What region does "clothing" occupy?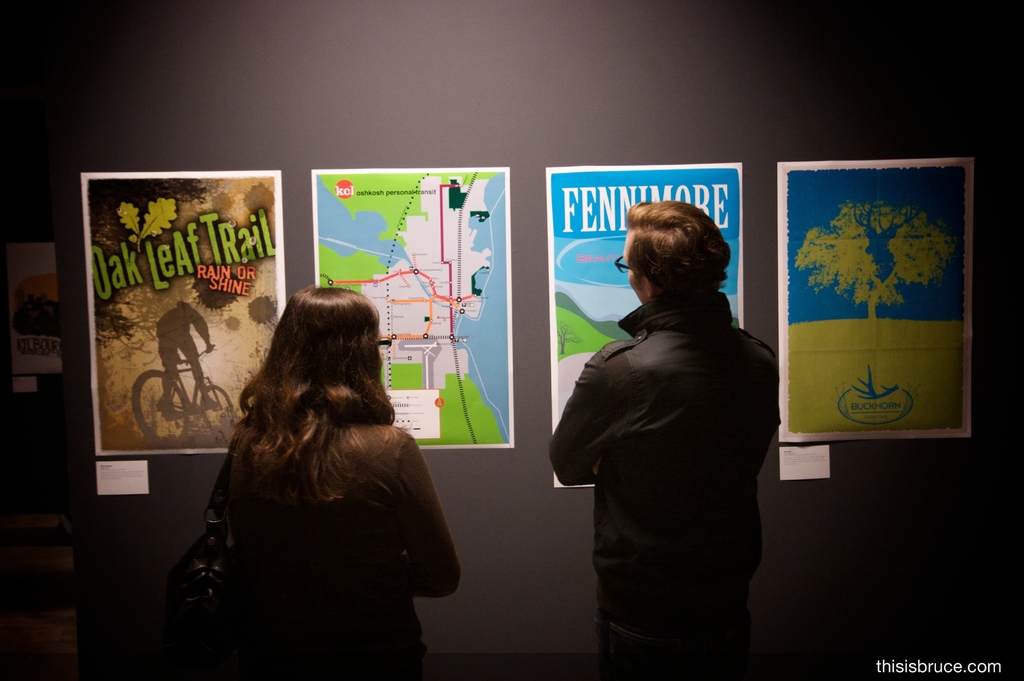
locate(547, 241, 796, 657).
